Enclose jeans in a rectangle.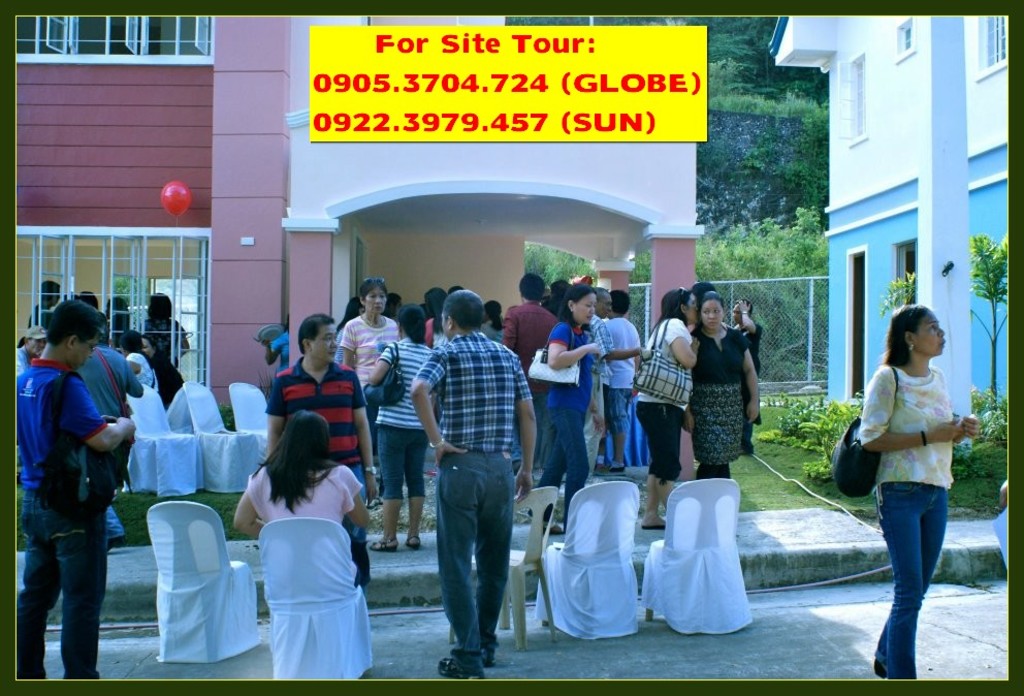
locate(878, 482, 945, 682).
